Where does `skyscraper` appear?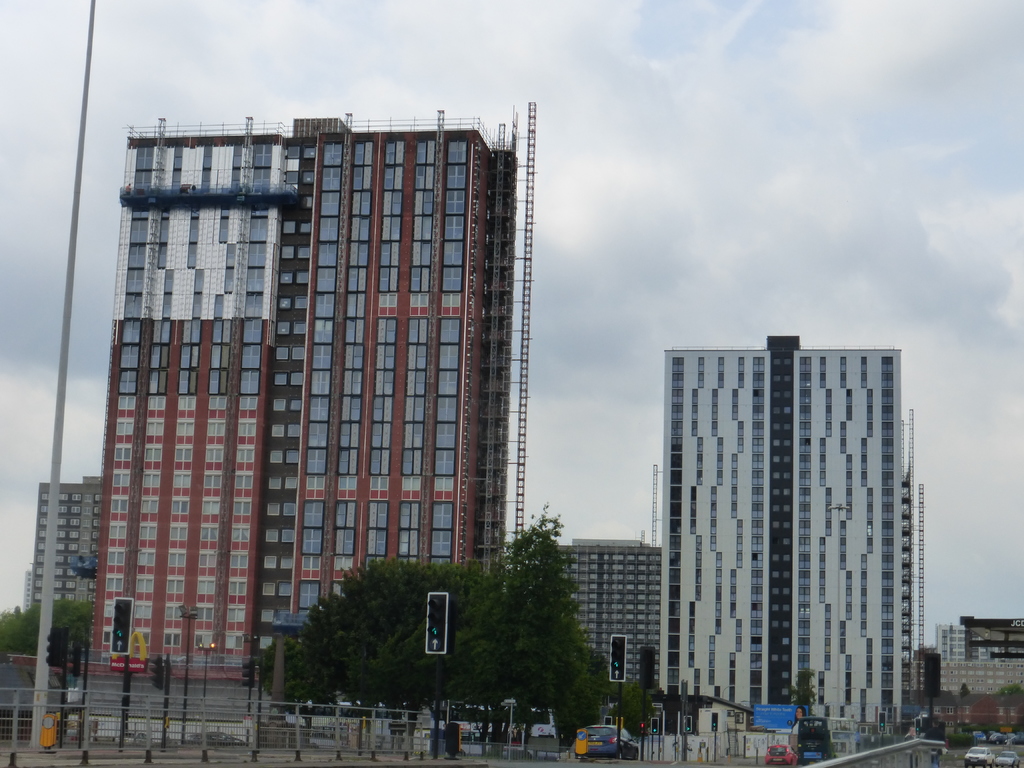
Appears at [left=26, top=475, right=101, bottom=624].
